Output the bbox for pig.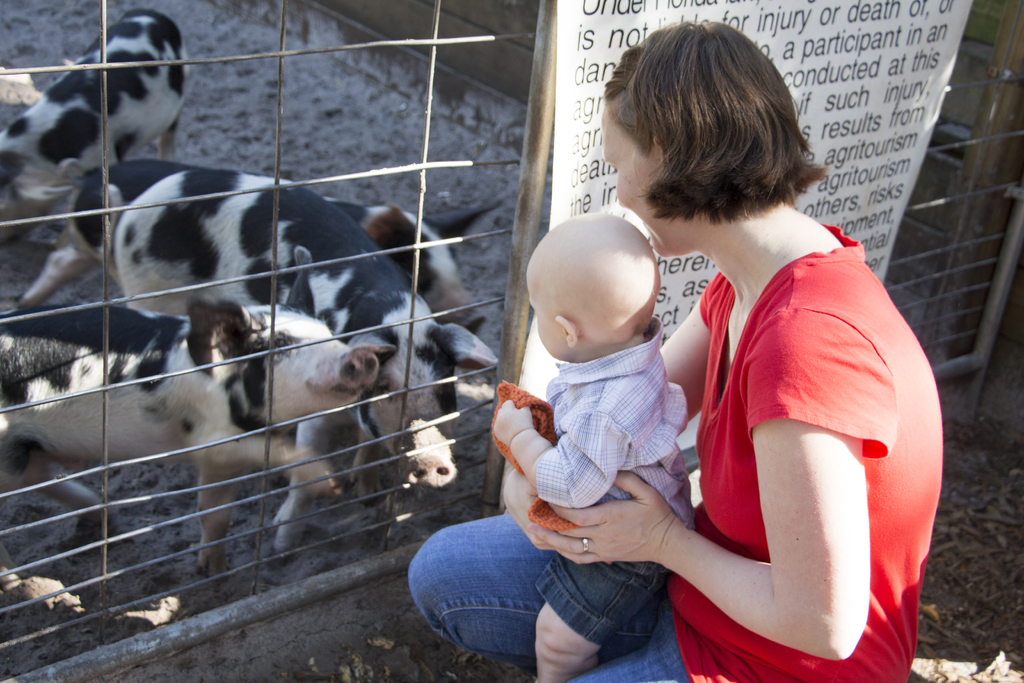
111,165,504,527.
